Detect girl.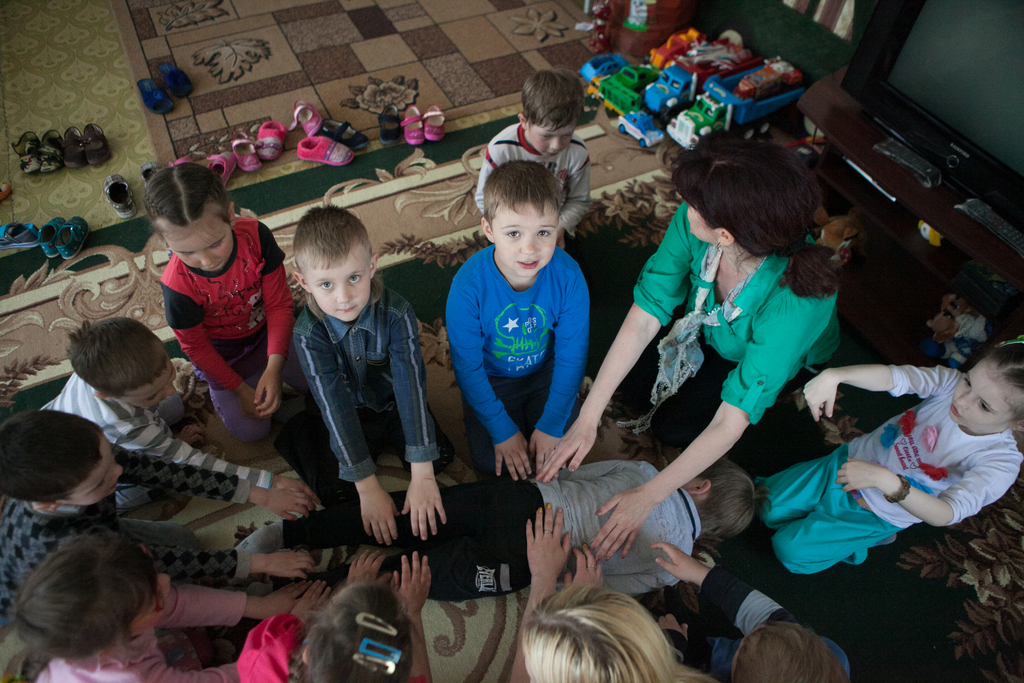
Detected at bbox=(0, 533, 328, 682).
